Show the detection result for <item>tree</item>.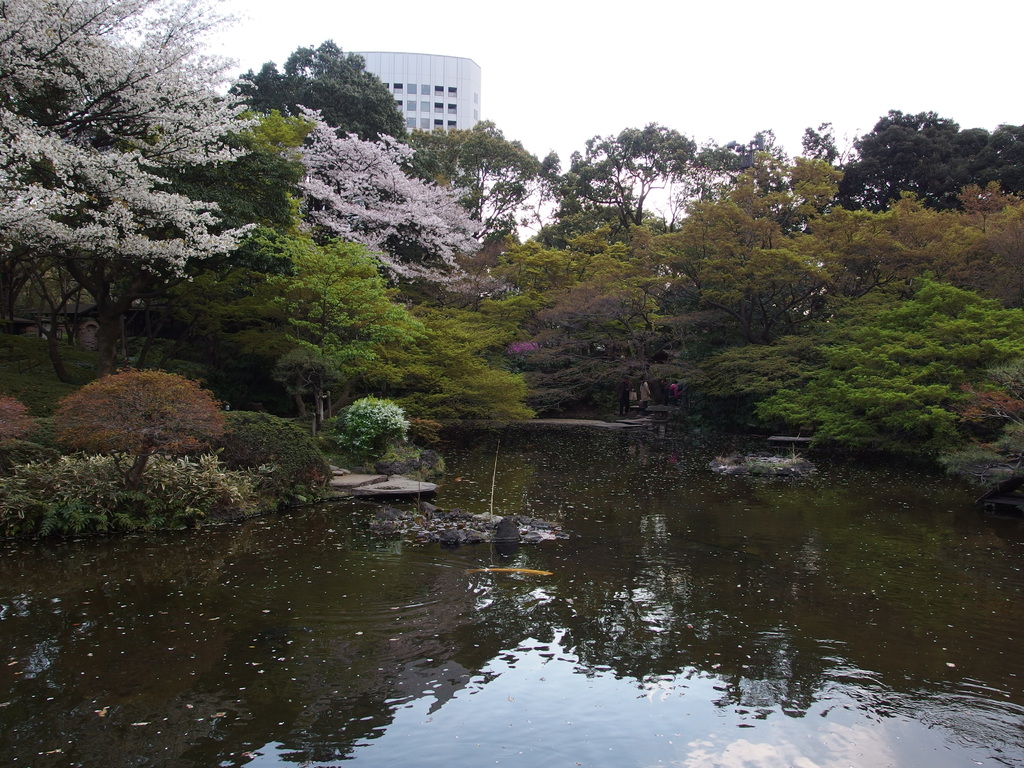
region(0, 402, 33, 472).
